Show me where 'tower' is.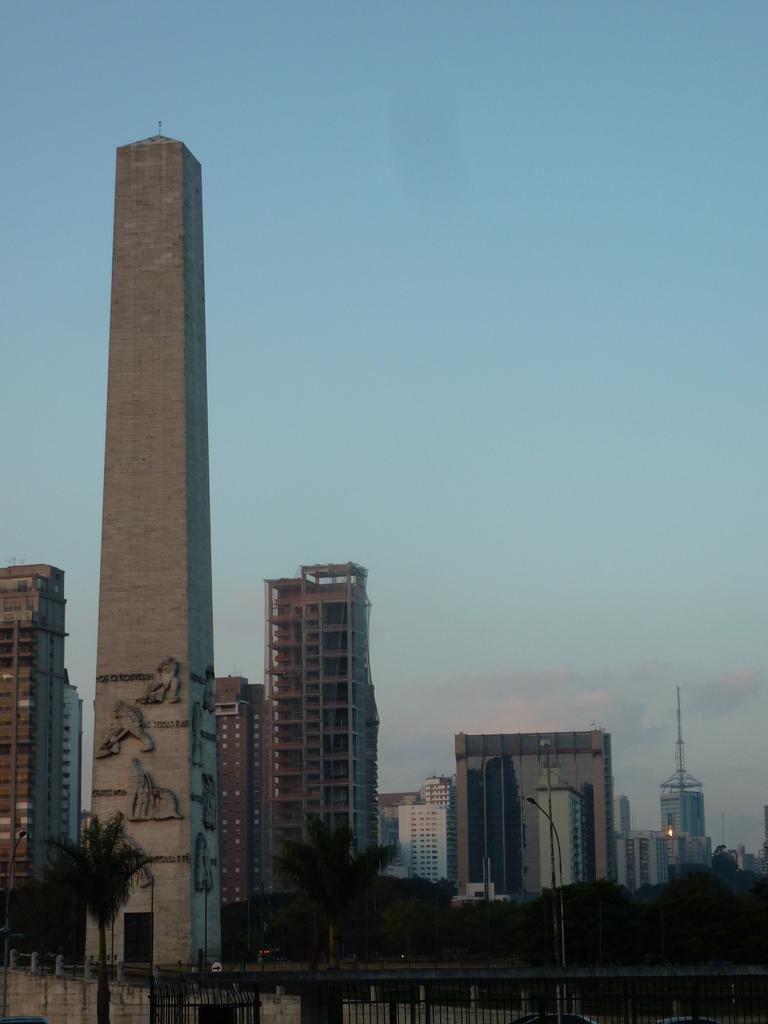
'tower' is at bbox=[665, 685, 703, 834].
